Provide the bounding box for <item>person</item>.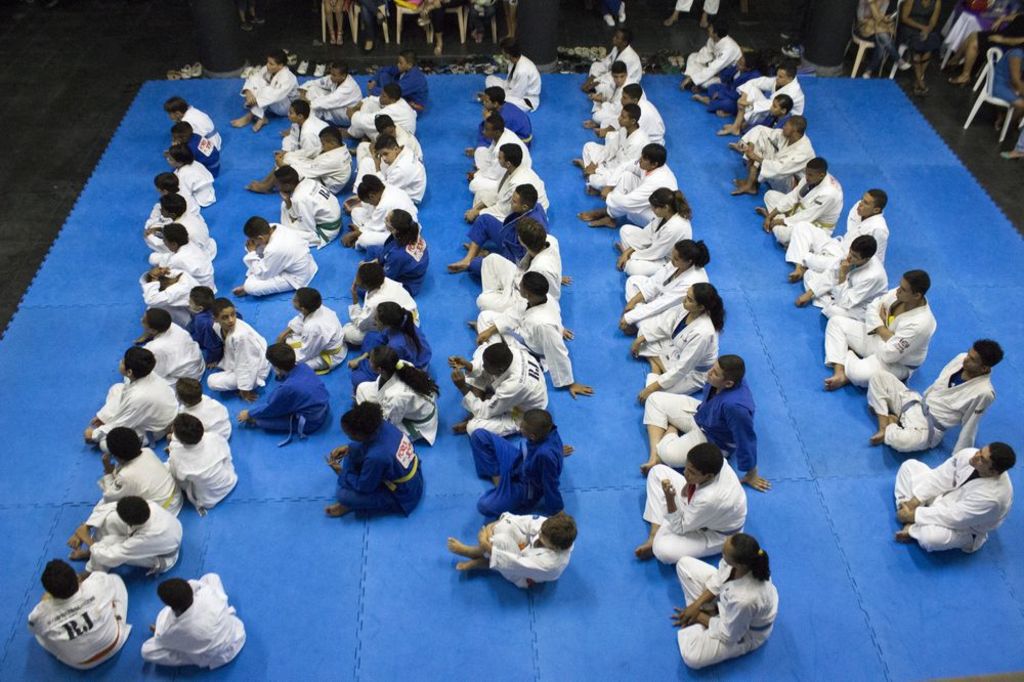
bbox=(474, 34, 542, 115).
